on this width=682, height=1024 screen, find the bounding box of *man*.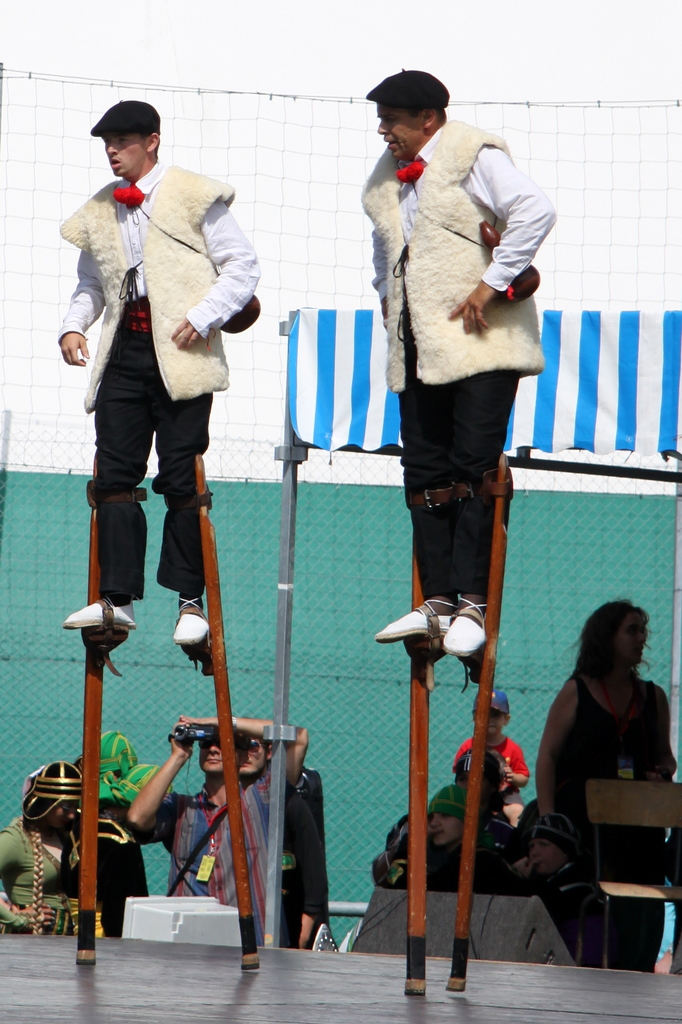
Bounding box: <region>54, 111, 261, 714</region>.
